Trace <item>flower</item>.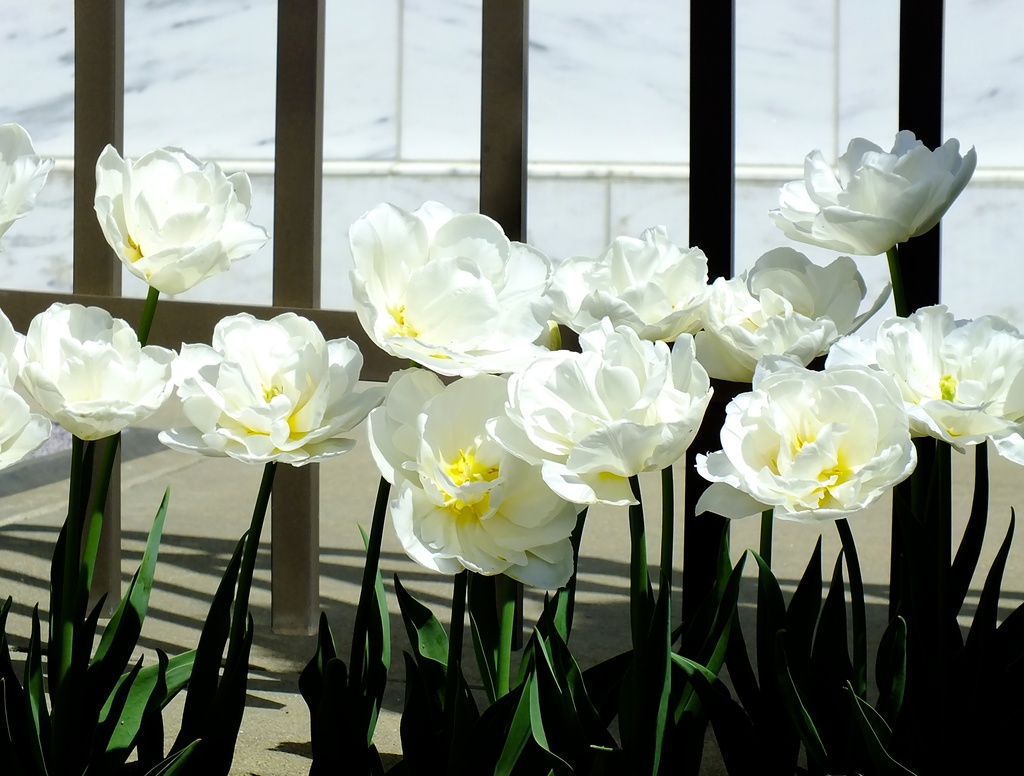
Traced to 0:308:52:471.
